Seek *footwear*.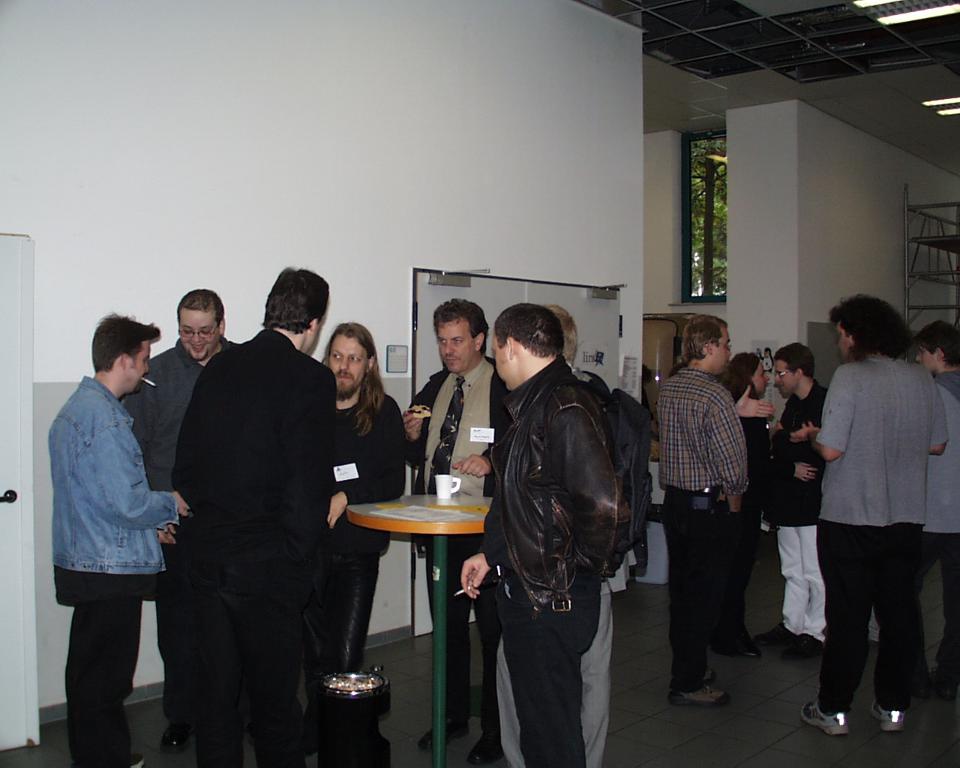
detection(305, 736, 319, 760).
